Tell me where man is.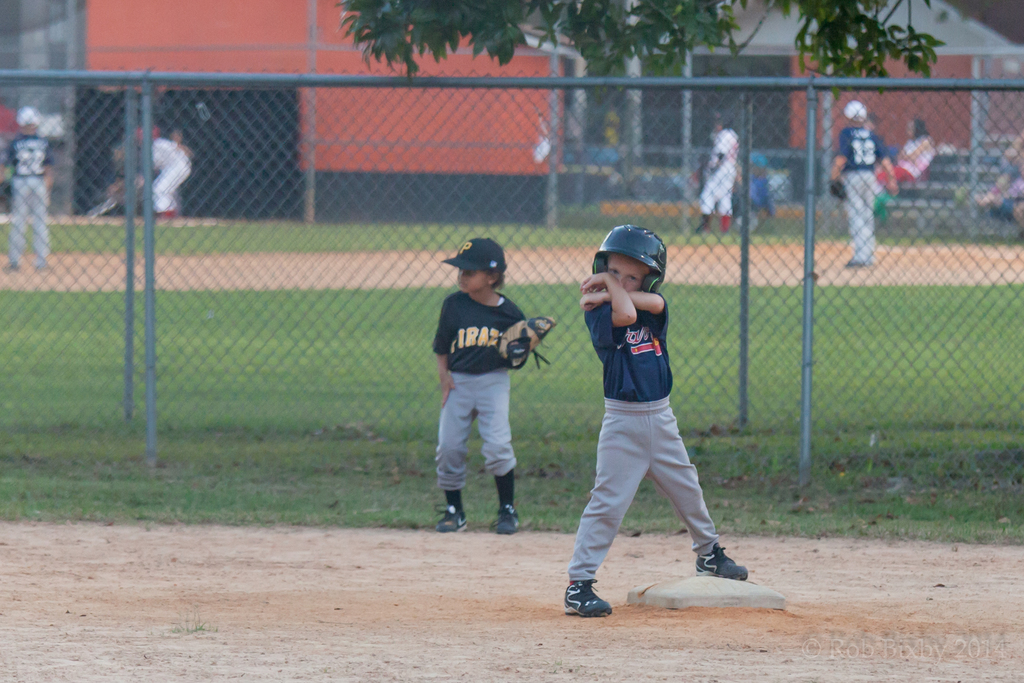
man is at bbox(1, 115, 54, 271).
